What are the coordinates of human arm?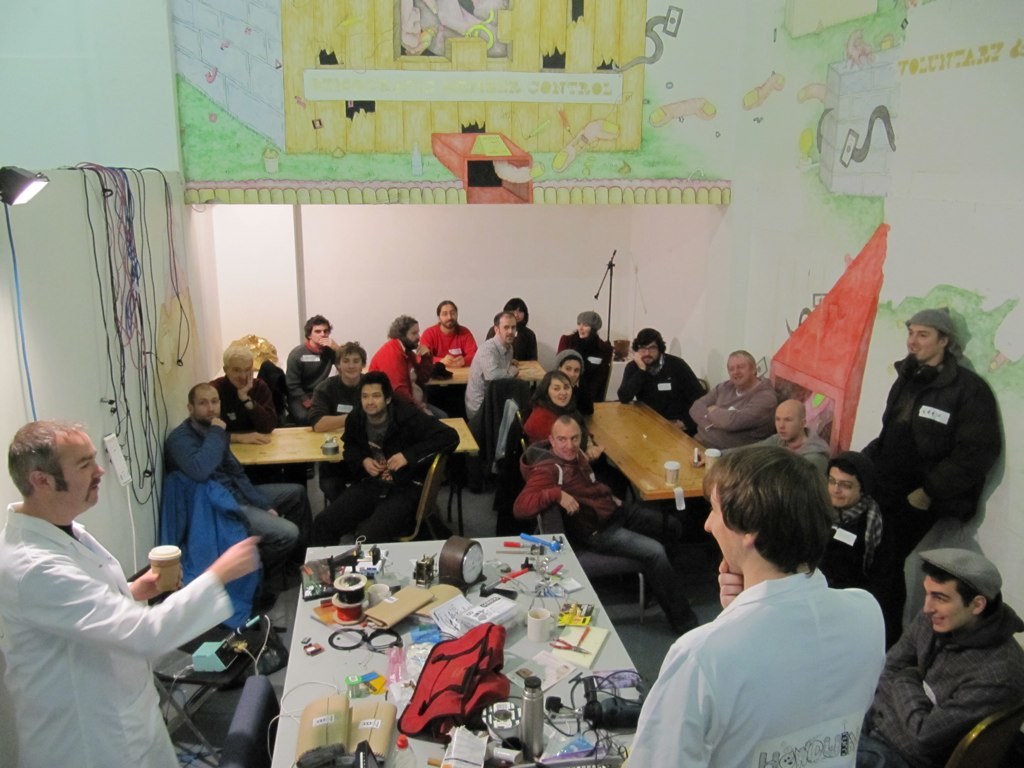
483, 340, 525, 385.
